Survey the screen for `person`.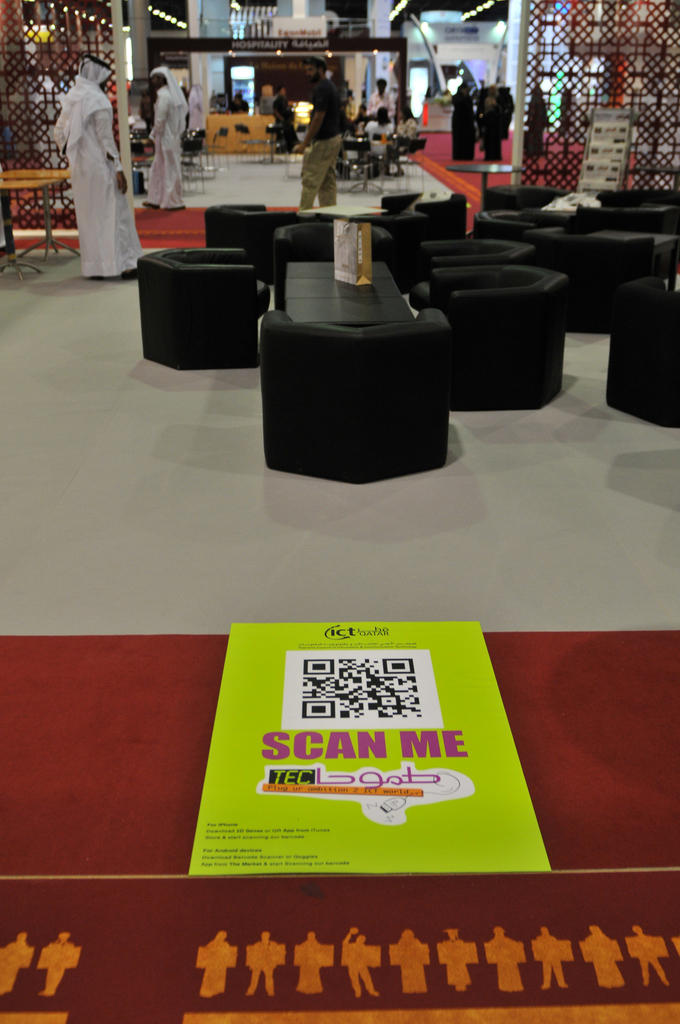
Survey found: detection(40, 931, 80, 998).
